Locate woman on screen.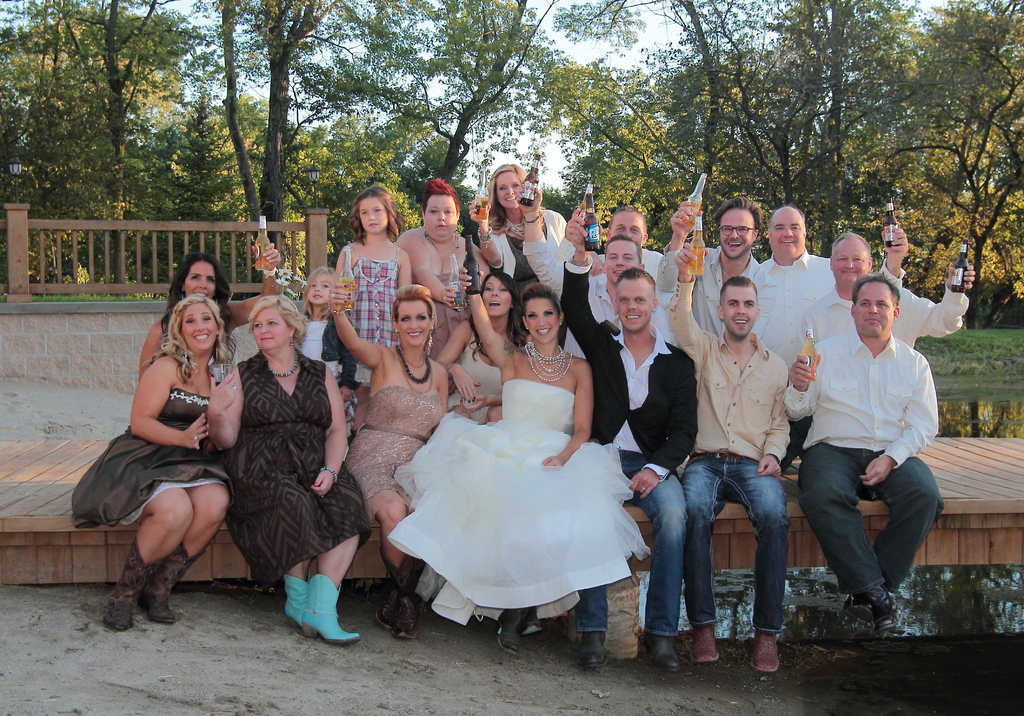
On screen at crop(315, 283, 450, 644).
